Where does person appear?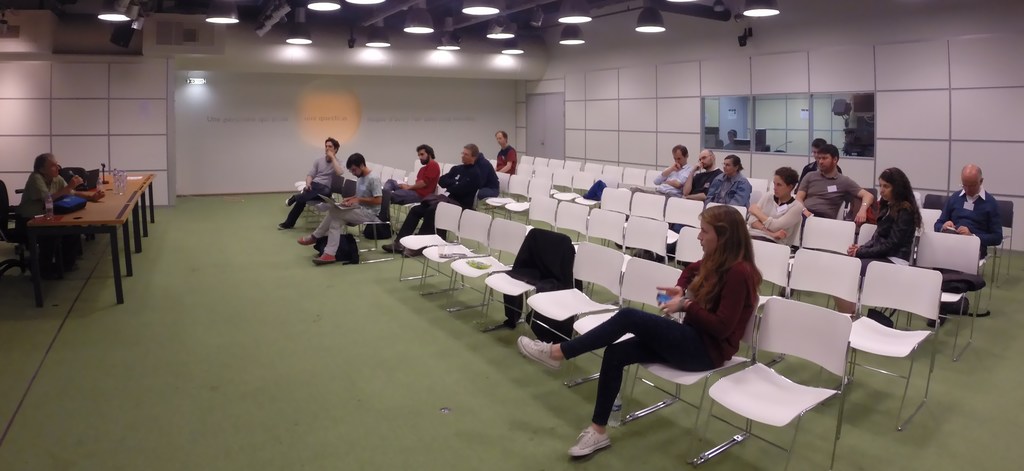
Appears at bbox=(678, 147, 721, 204).
